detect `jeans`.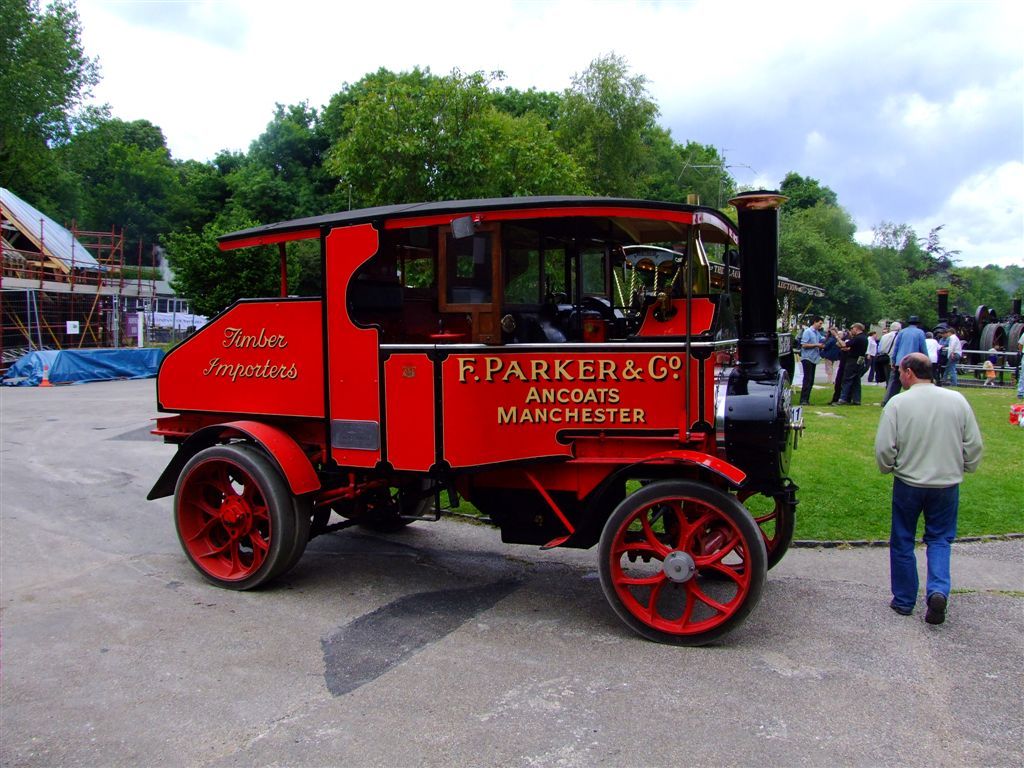
Detected at rect(946, 353, 956, 382).
